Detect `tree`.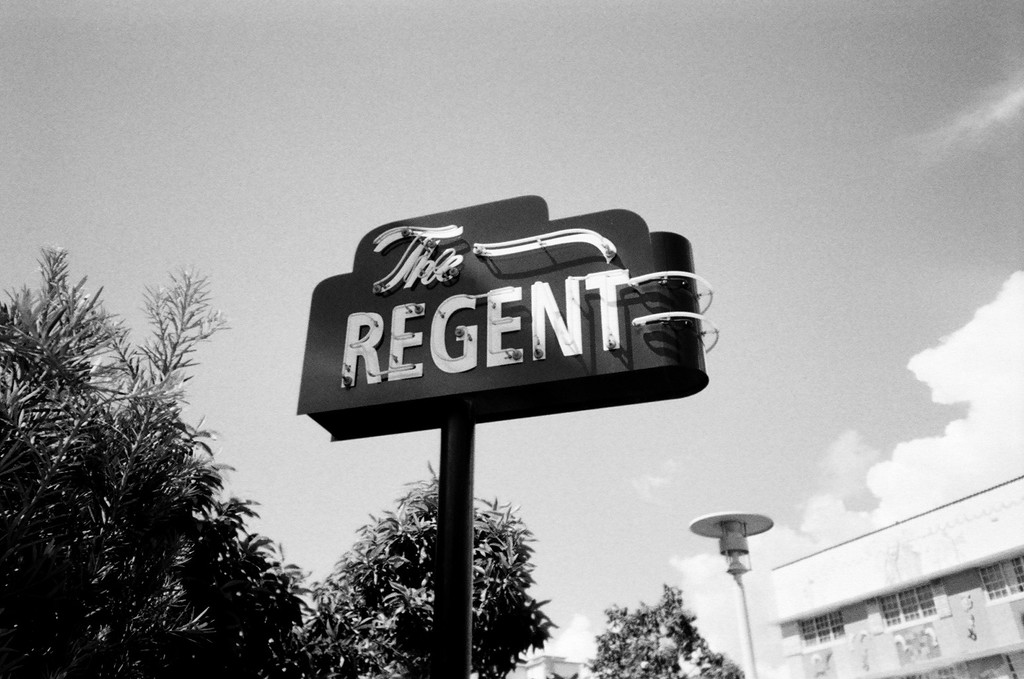
Detected at <bbox>8, 237, 306, 652</bbox>.
